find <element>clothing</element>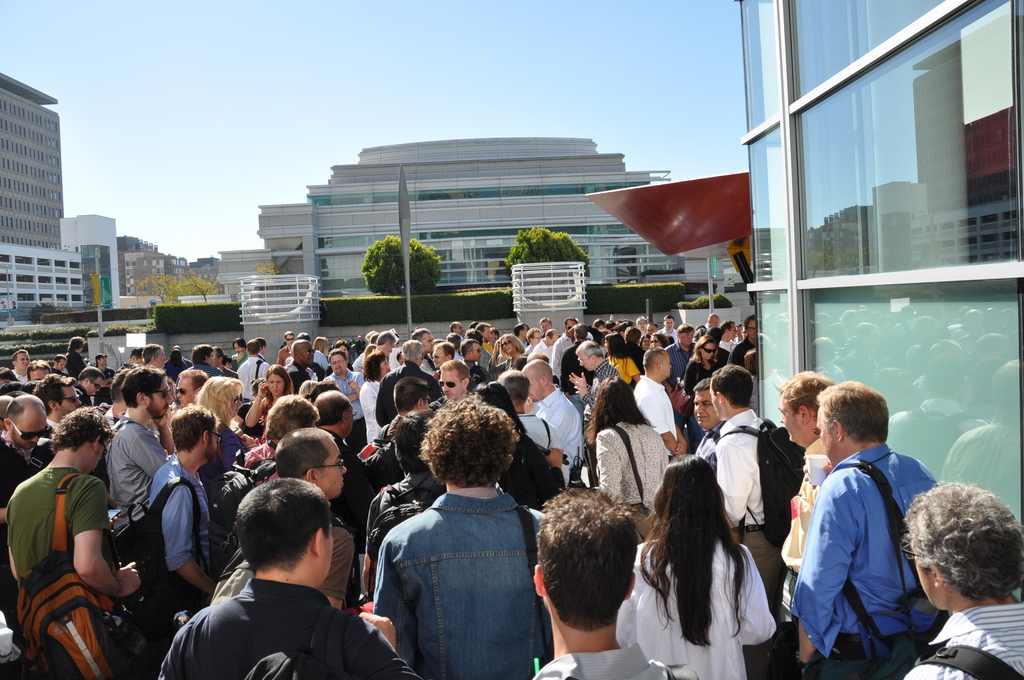
<bbox>152, 453, 220, 600</bbox>
